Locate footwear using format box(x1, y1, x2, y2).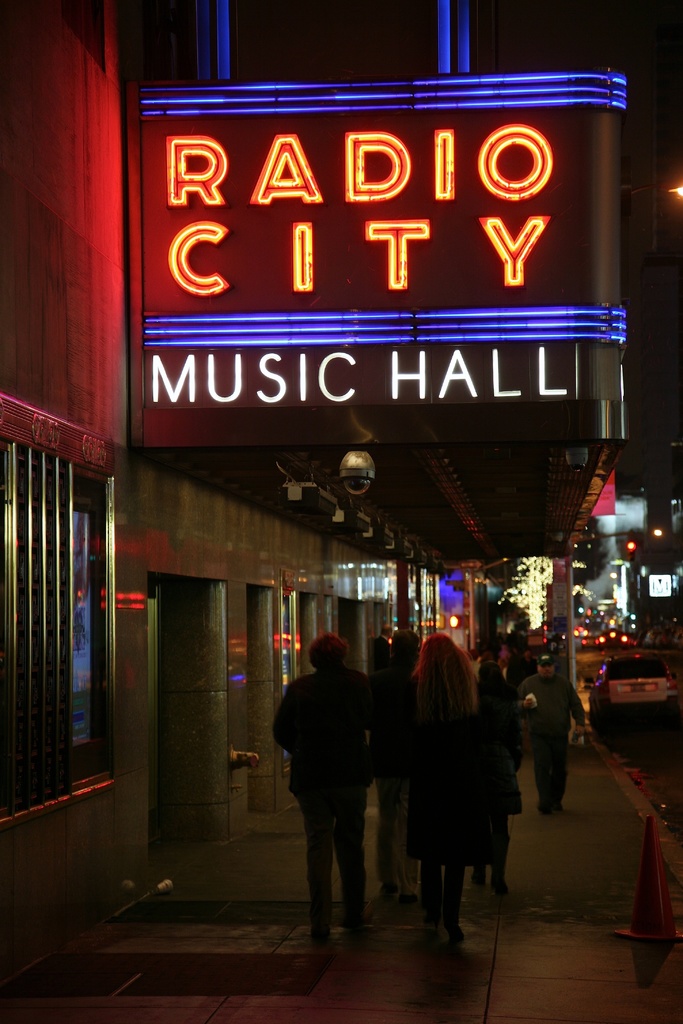
box(308, 935, 335, 953).
